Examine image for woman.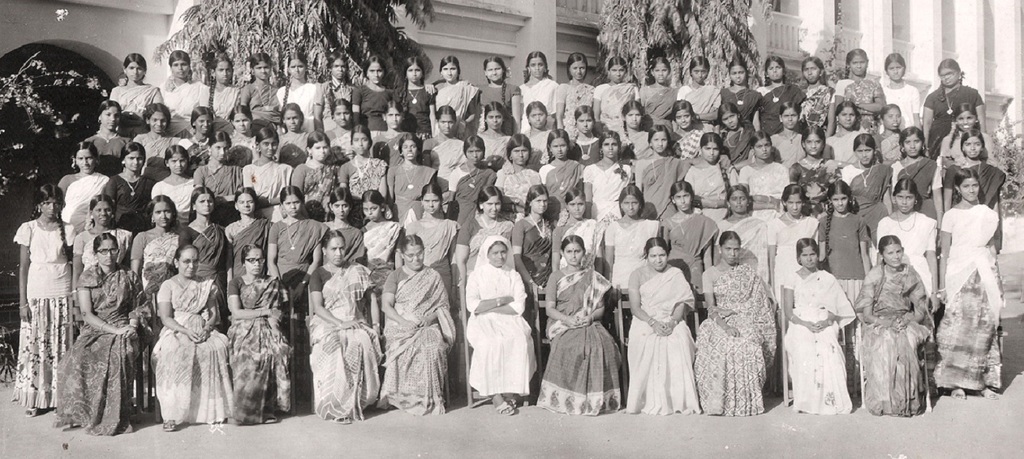
Examination result: bbox=[624, 237, 702, 415].
